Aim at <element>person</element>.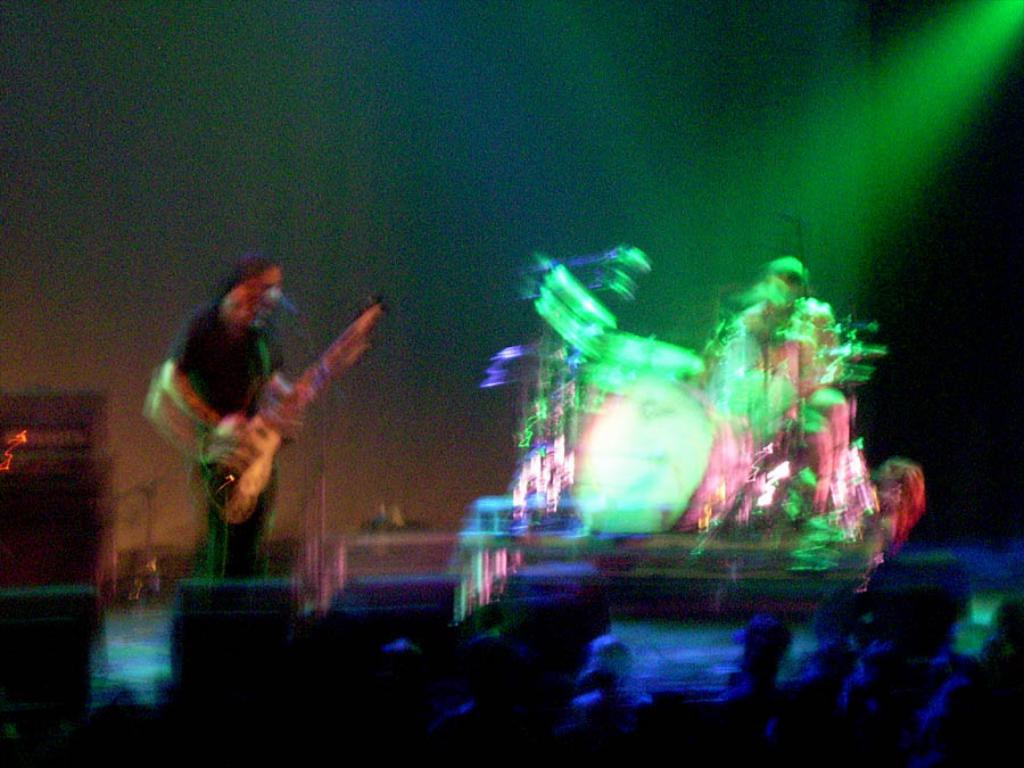
Aimed at box=[139, 253, 308, 577].
